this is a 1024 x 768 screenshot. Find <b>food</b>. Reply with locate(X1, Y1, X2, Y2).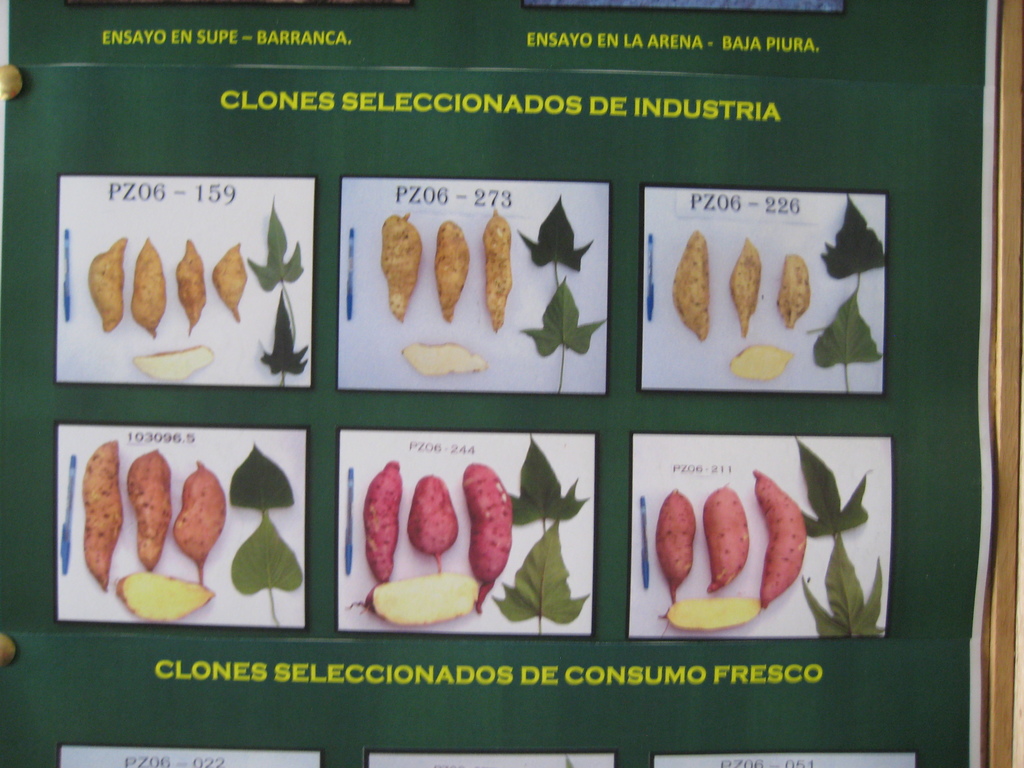
locate(349, 576, 486, 627).
